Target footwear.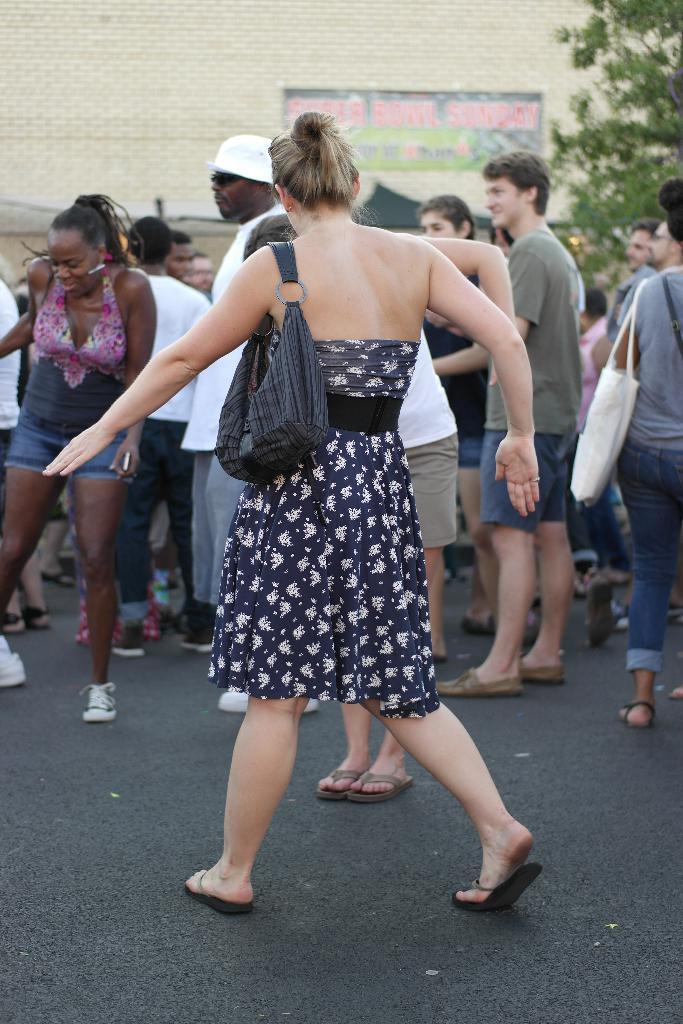
Target region: [left=453, top=829, right=537, bottom=912].
